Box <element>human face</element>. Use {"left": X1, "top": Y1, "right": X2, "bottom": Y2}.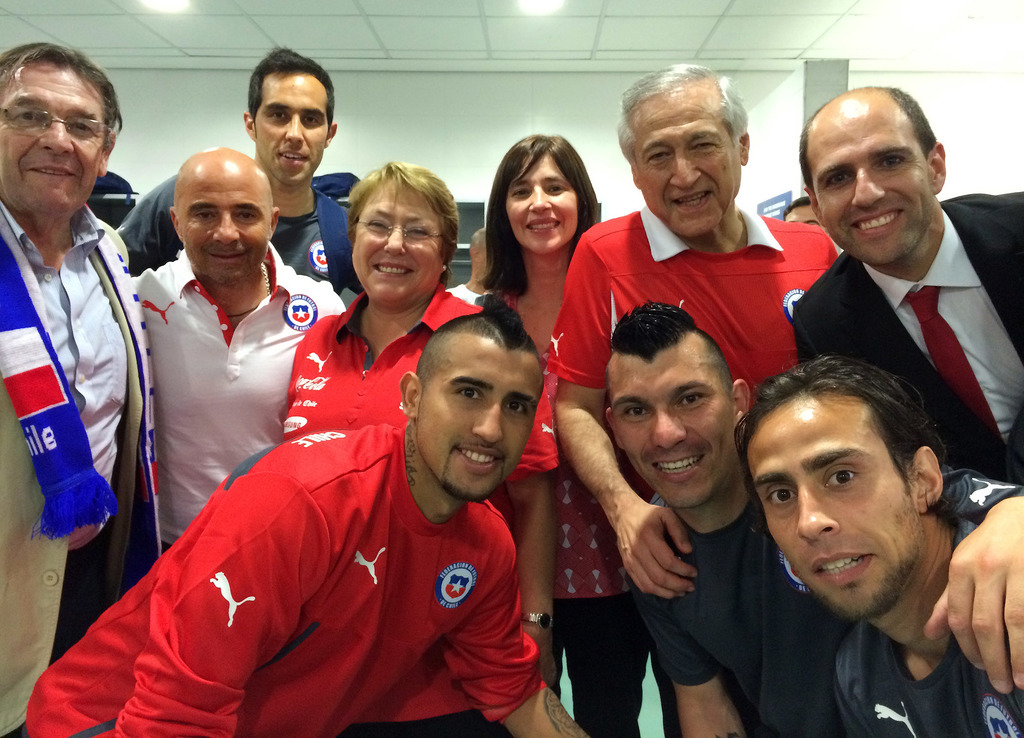
{"left": 610, "top": 352, "right": 735, "bottom": 508}.
